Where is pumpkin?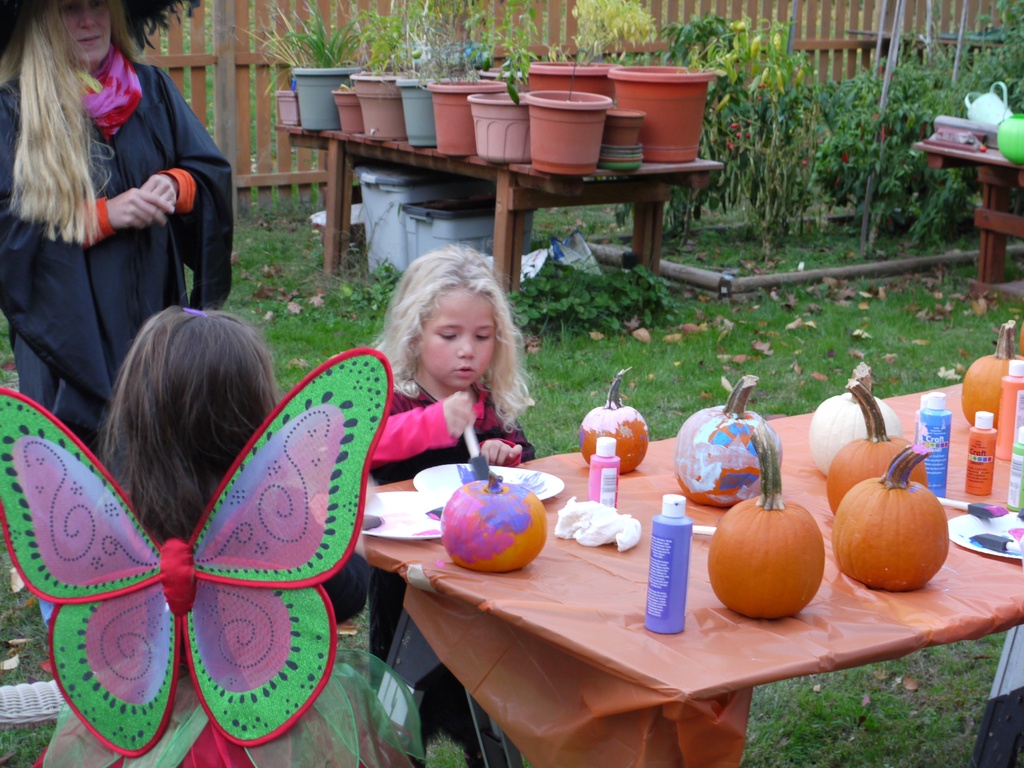
box=[703, 424, 824, 620].
